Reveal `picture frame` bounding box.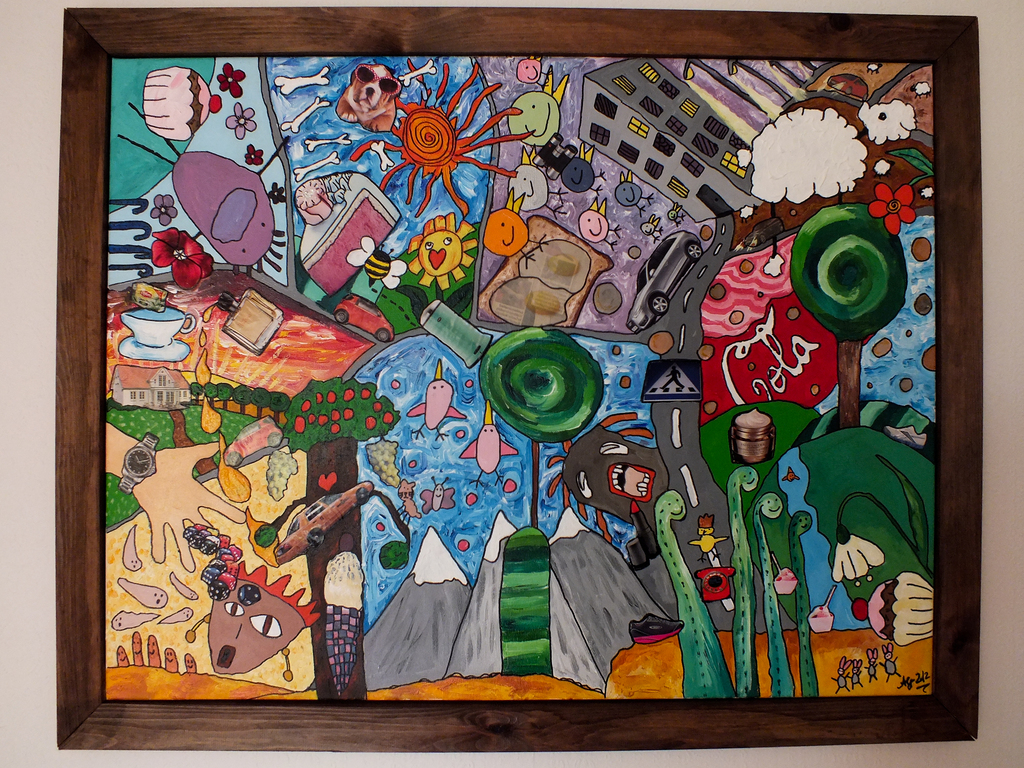
Revealed: select_region(54, 6, 980, 752).
